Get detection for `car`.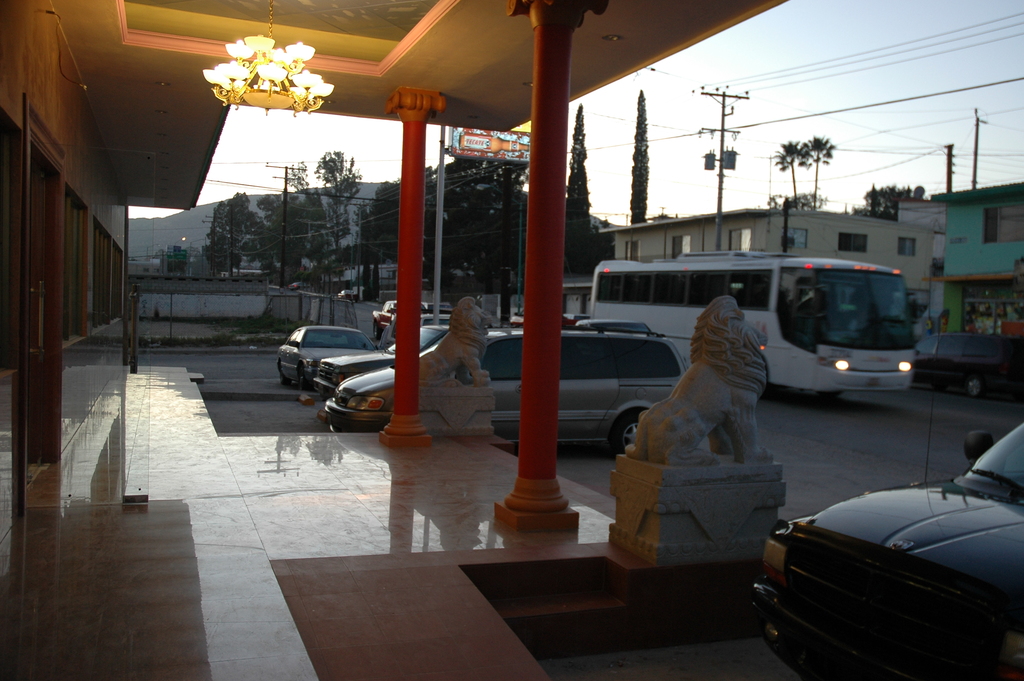
Detection: left=276, top=322, right=376, bottom=392.
